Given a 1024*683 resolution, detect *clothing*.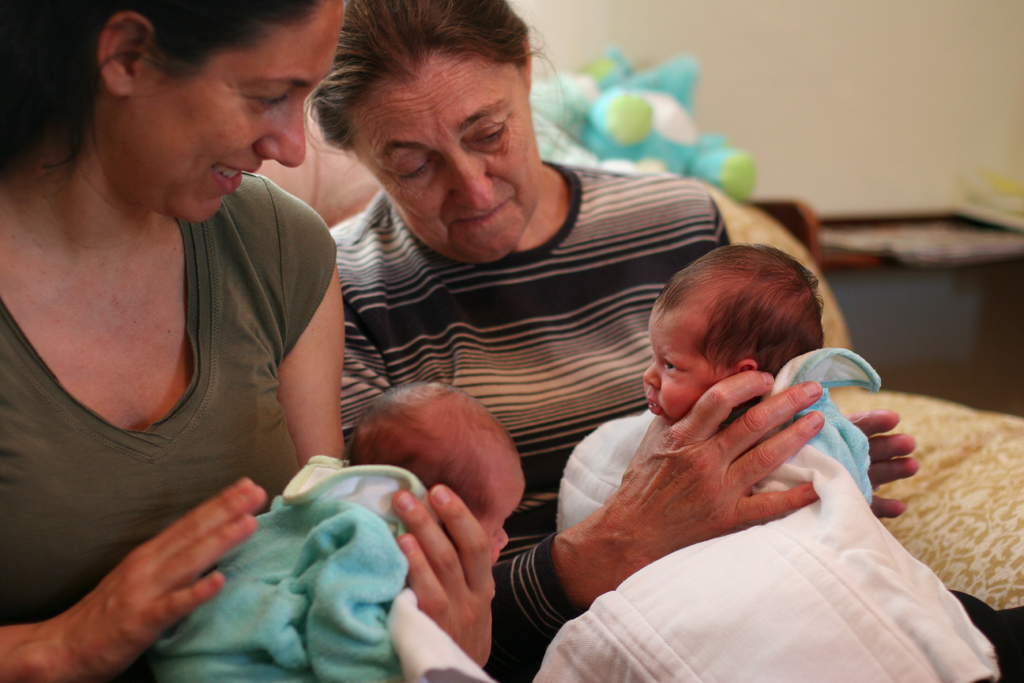
[141,450,429,682].
